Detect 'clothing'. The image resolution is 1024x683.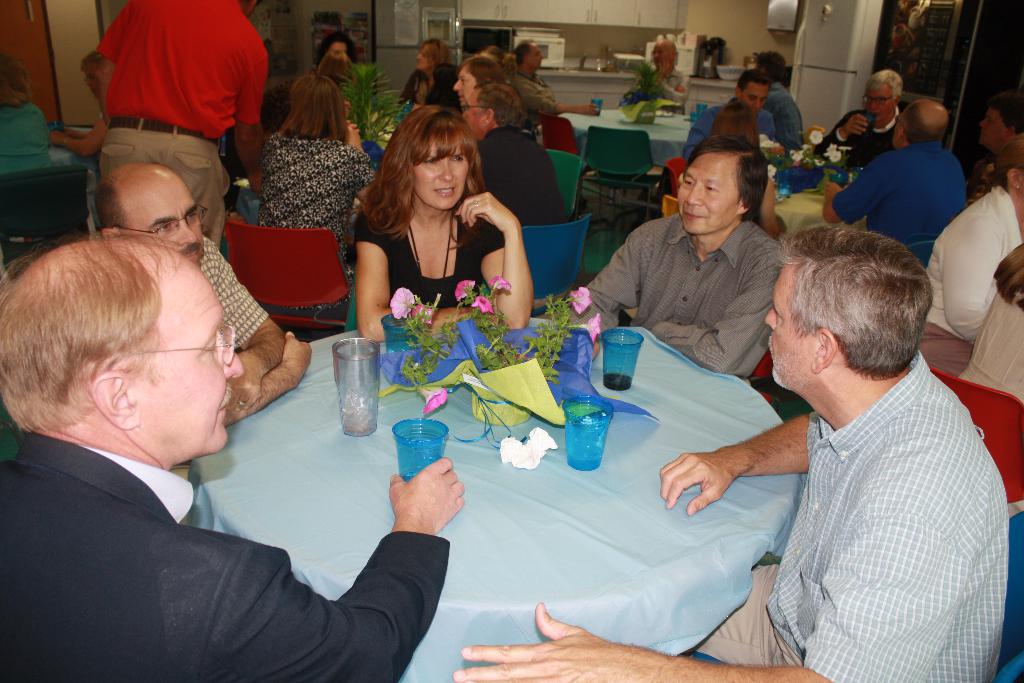
{"left": 723, "top": 315, "right": 1010, "bottom": 677}.
